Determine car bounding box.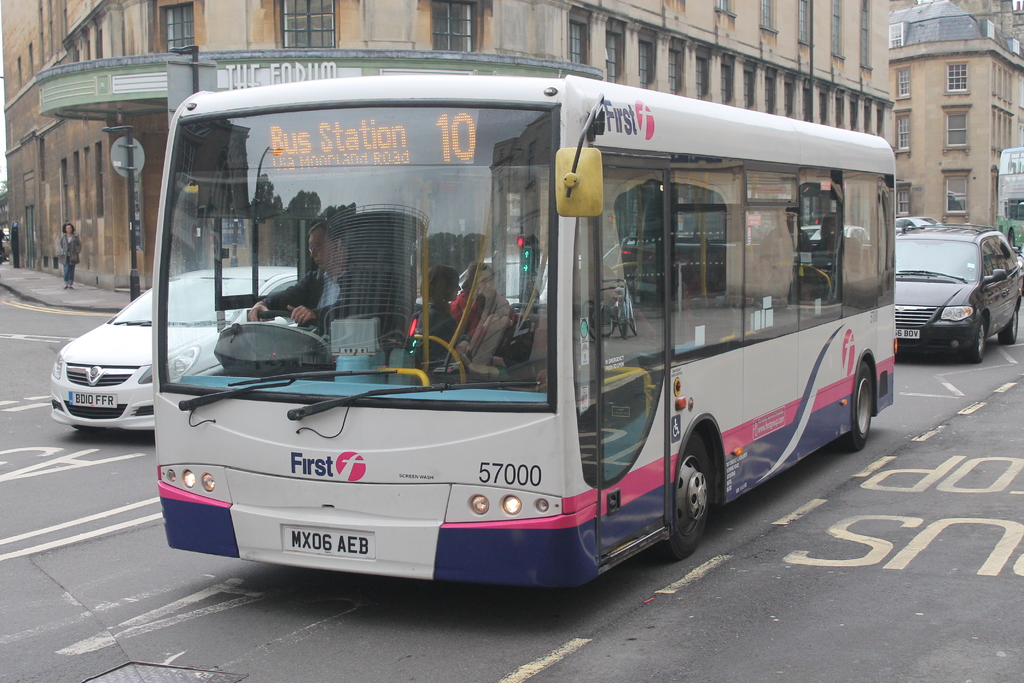
Determined: select_region(415, 252, 583, 311).
